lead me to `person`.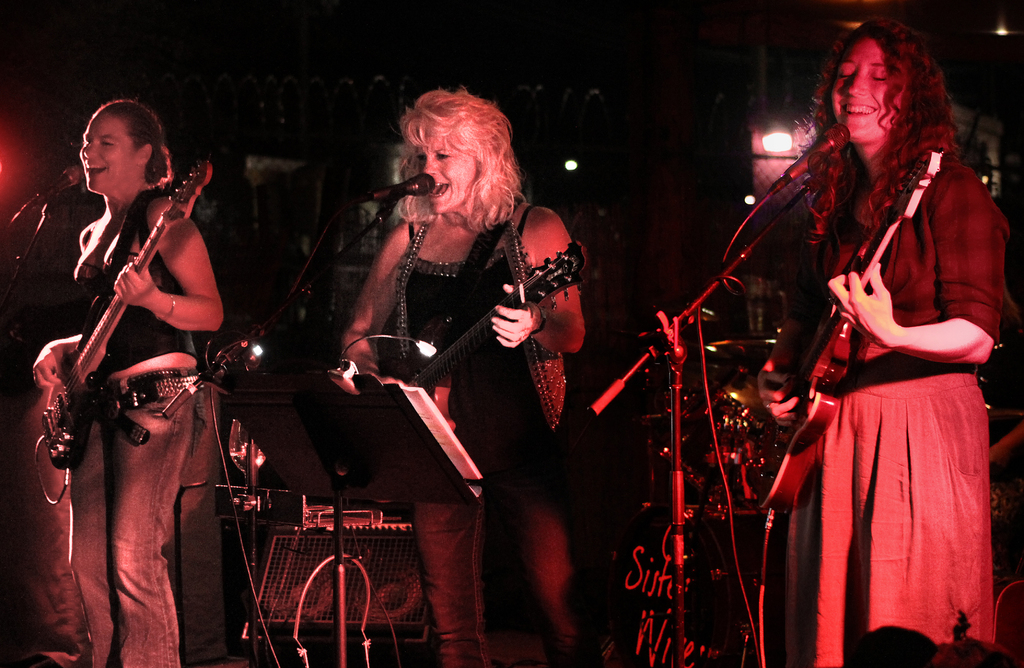
Lead to bbox=(32, 96, 222, 667).
